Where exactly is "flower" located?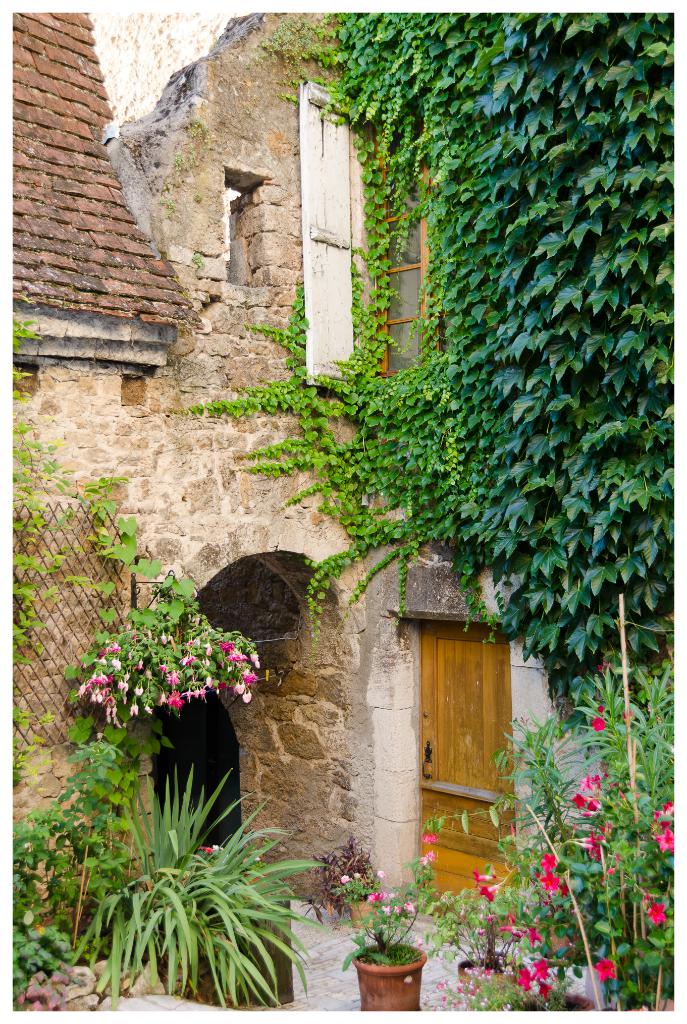
Its bounding box is [590,715,606,734].
